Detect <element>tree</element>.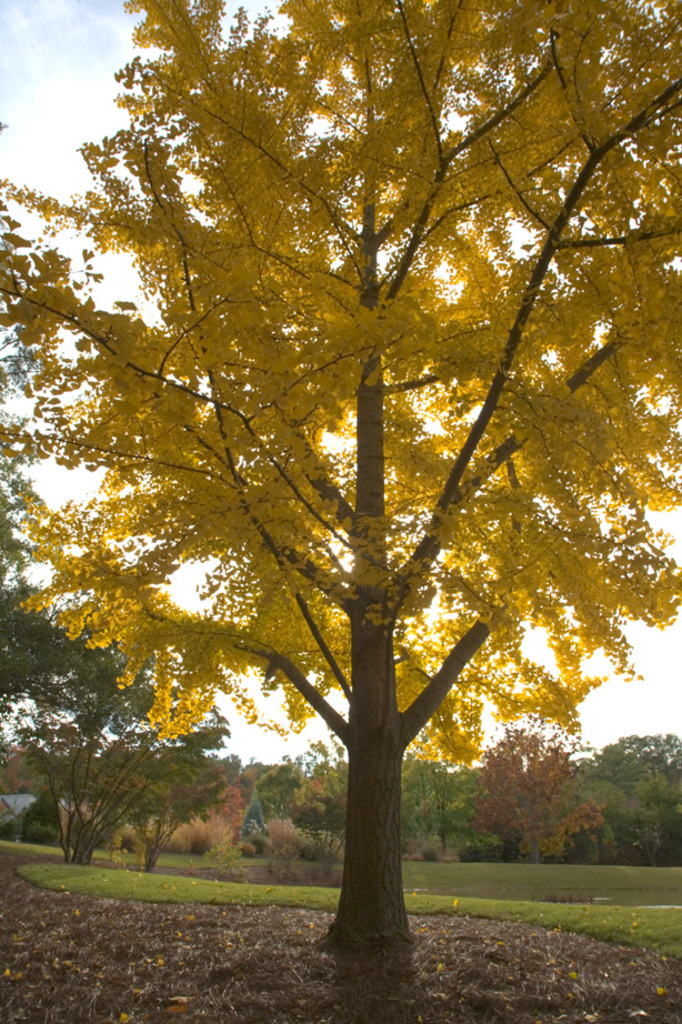
Detected at 0/0/681/953.
